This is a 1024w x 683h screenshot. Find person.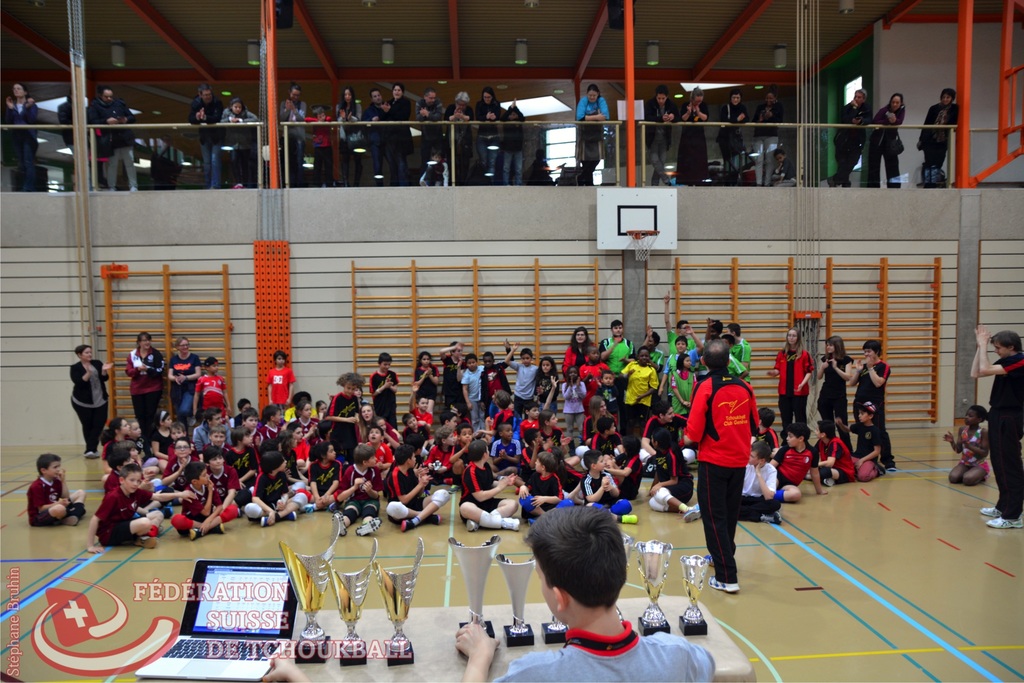
Bounding box: <box>416,353,441,402</box>.
